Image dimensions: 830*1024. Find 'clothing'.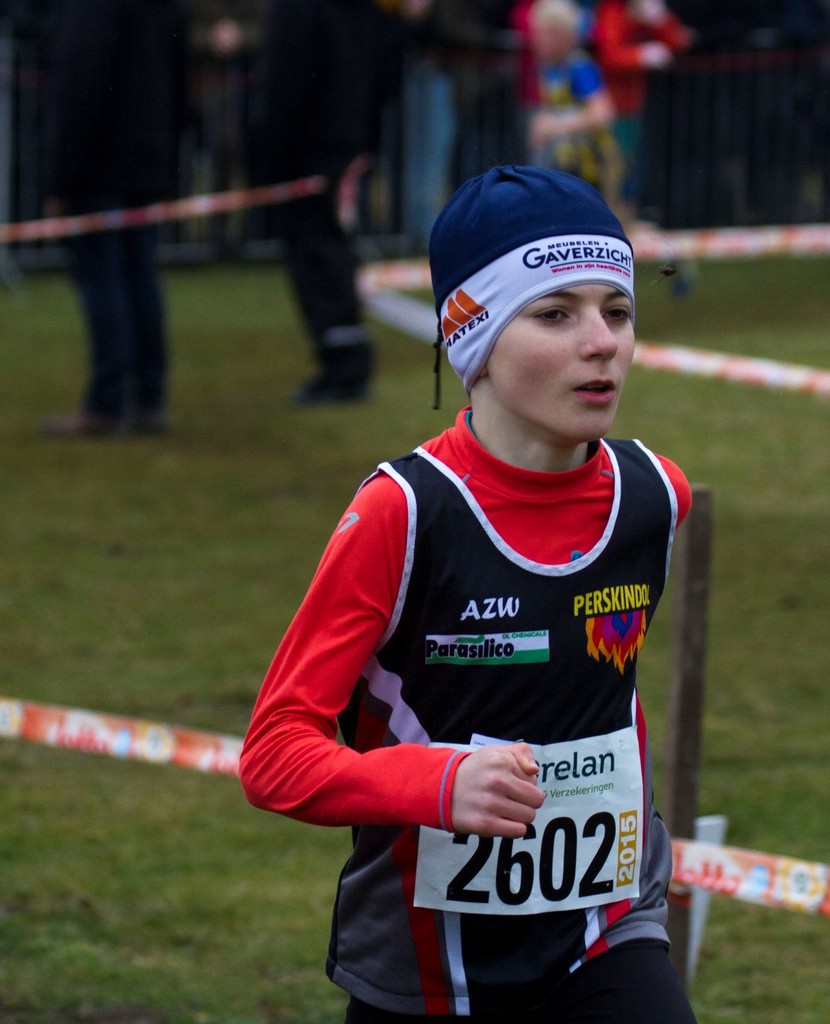
<region>592, 1, 685, 163</region>.
